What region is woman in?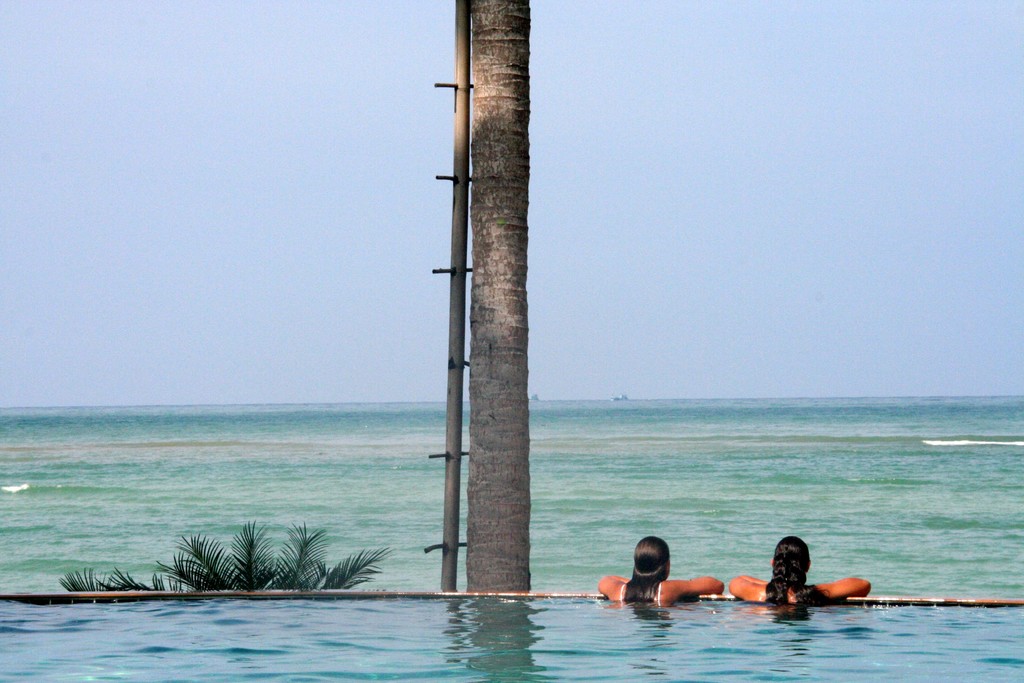
detection(596, 536, 729, 609).
